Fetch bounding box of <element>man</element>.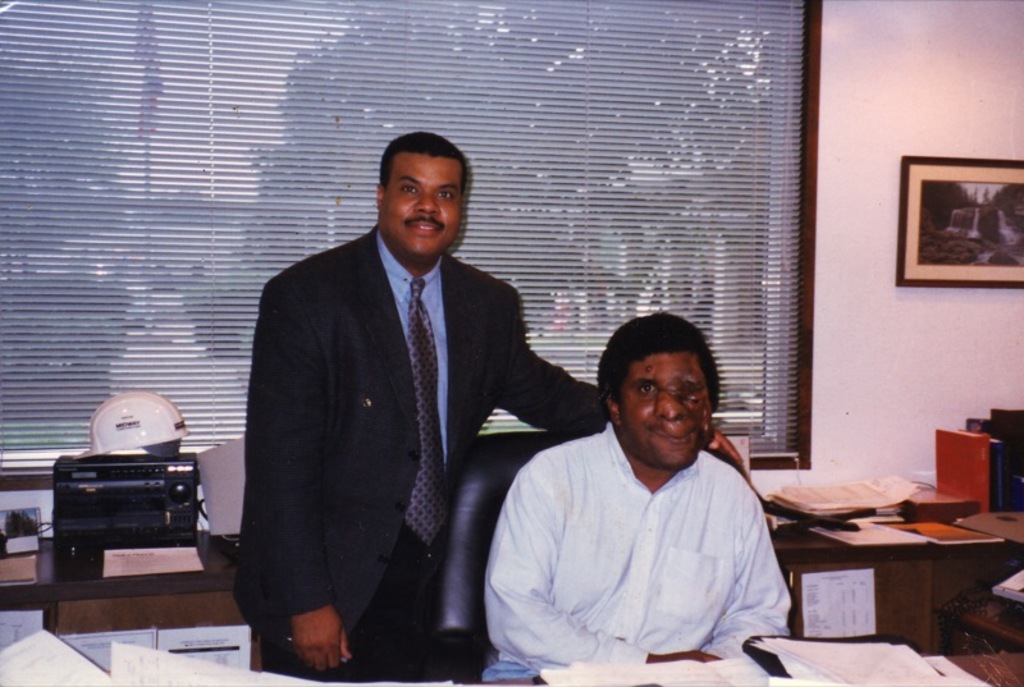
Bbox: bbox=(244, 120, 581, 684).
